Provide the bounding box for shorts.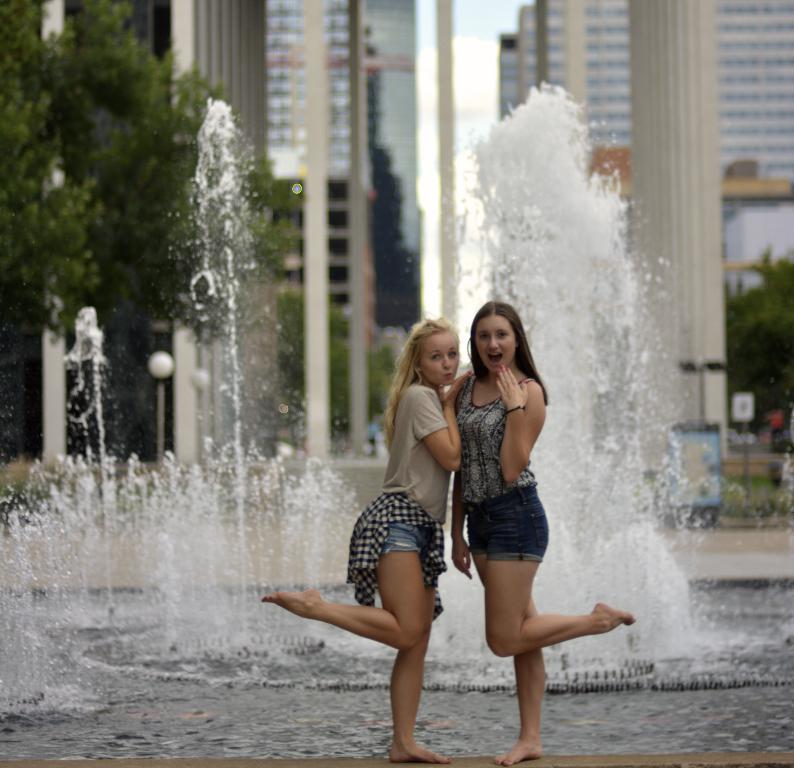
bbox=[463, 486, 550, 561].
